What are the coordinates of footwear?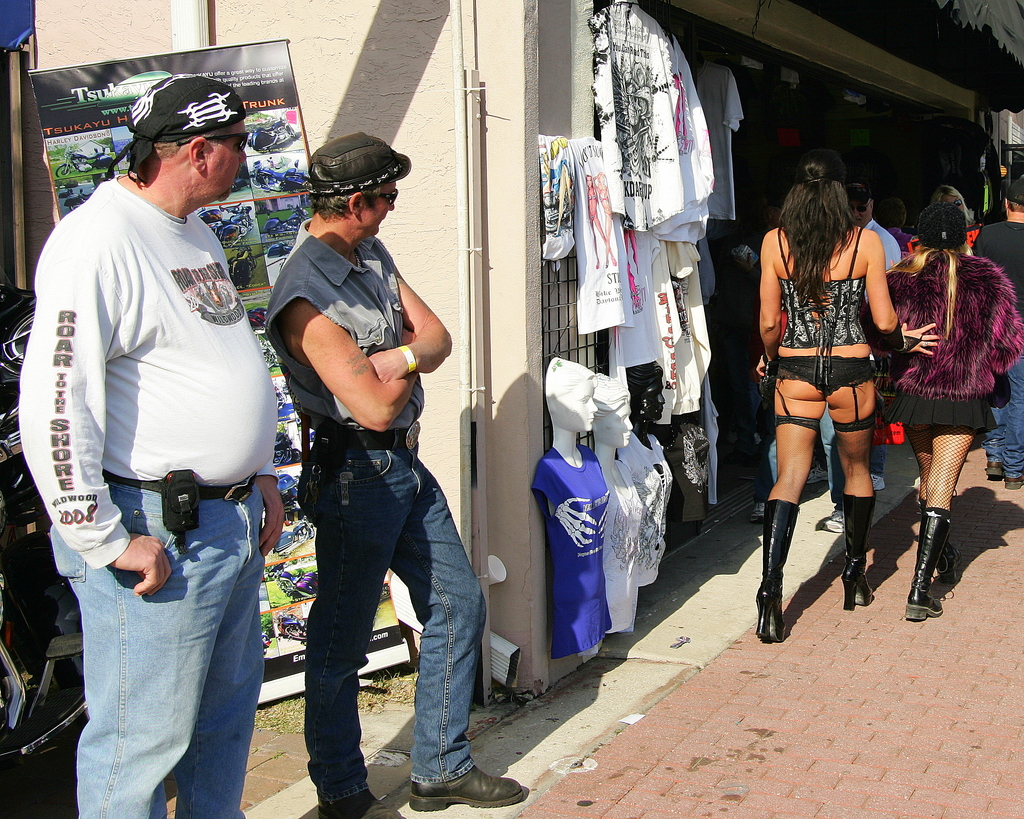
box(982, 459, 1003, 481).
